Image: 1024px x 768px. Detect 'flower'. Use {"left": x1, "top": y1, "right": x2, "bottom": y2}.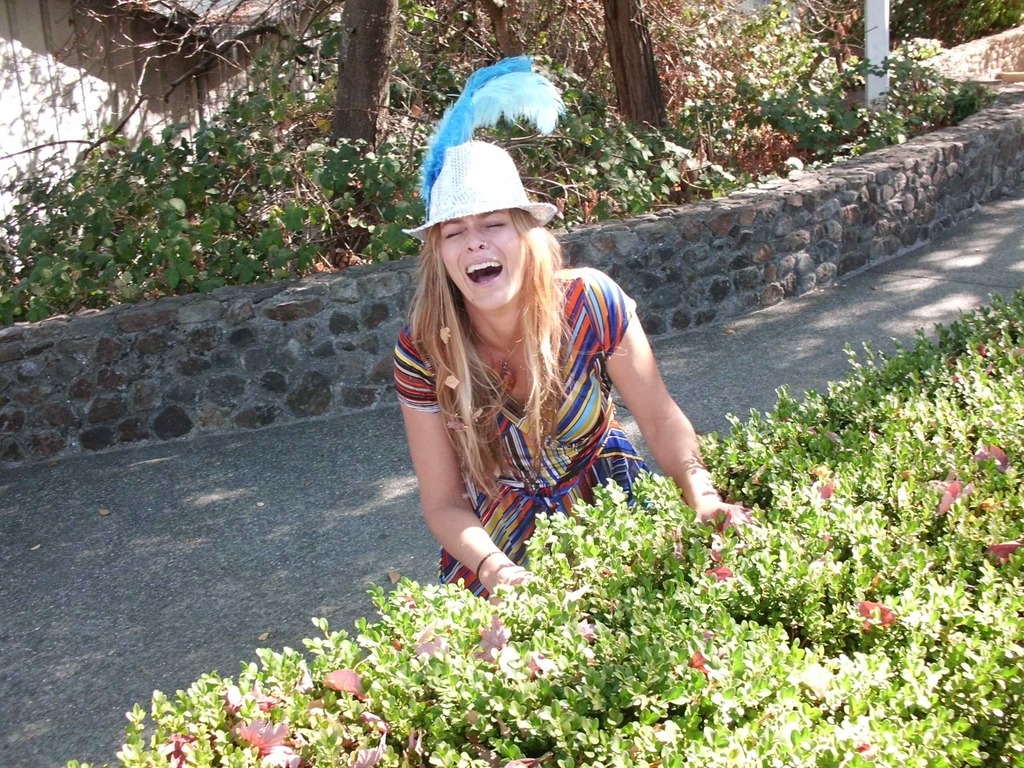
{"left": 399, "top": 626, "right": 444, "bottom": 658}.
